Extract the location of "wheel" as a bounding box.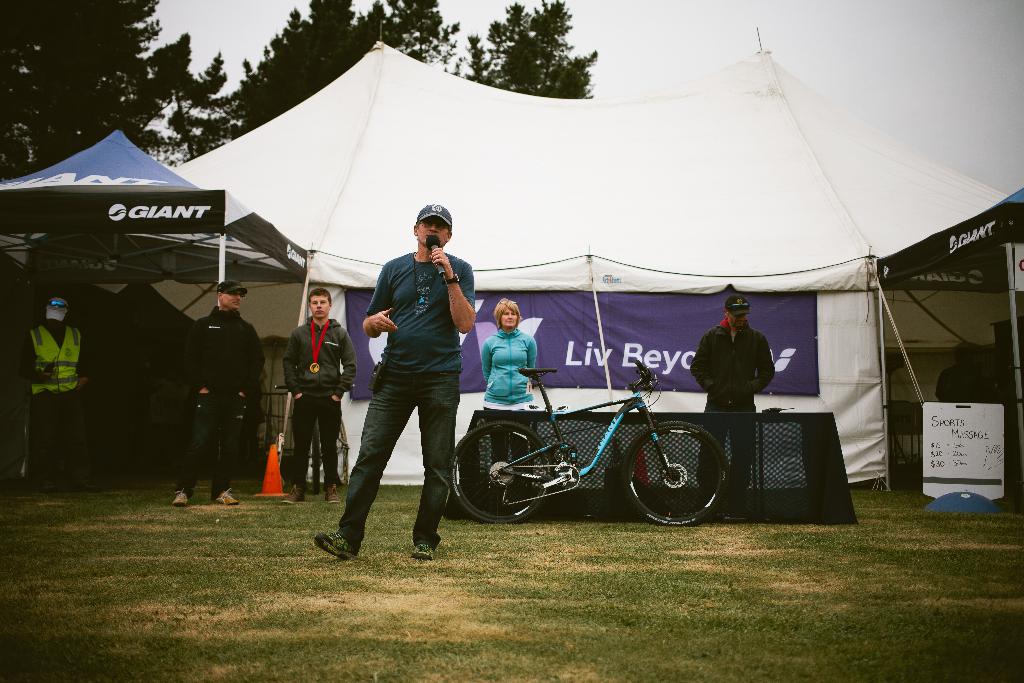
337 417 351 484.
